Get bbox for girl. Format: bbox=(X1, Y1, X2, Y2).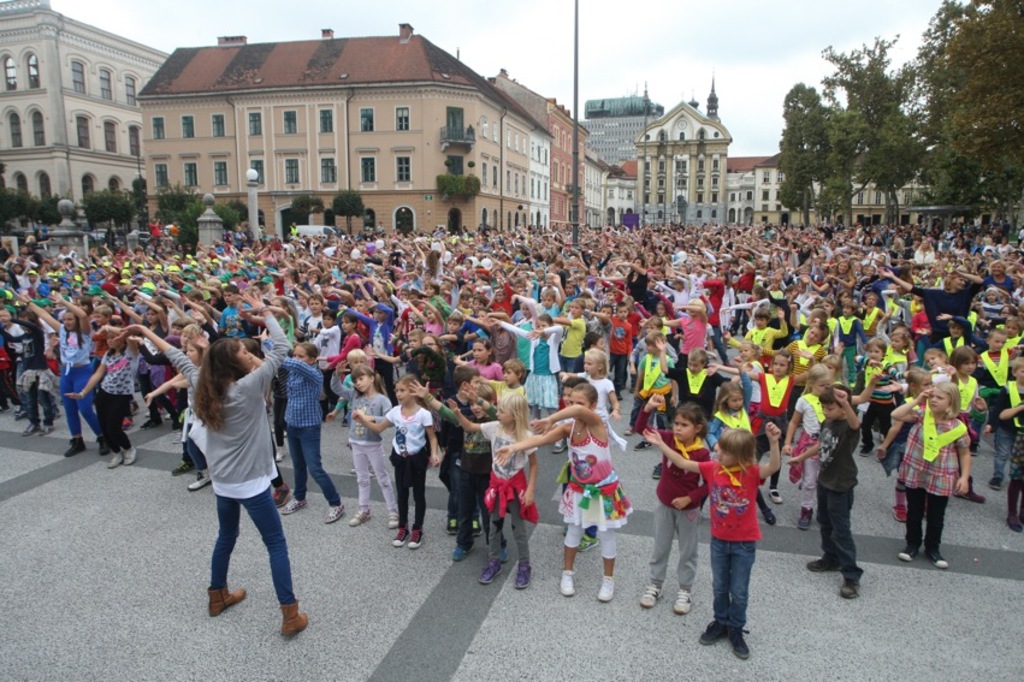
bbox=(702, 348, 805, 503).
